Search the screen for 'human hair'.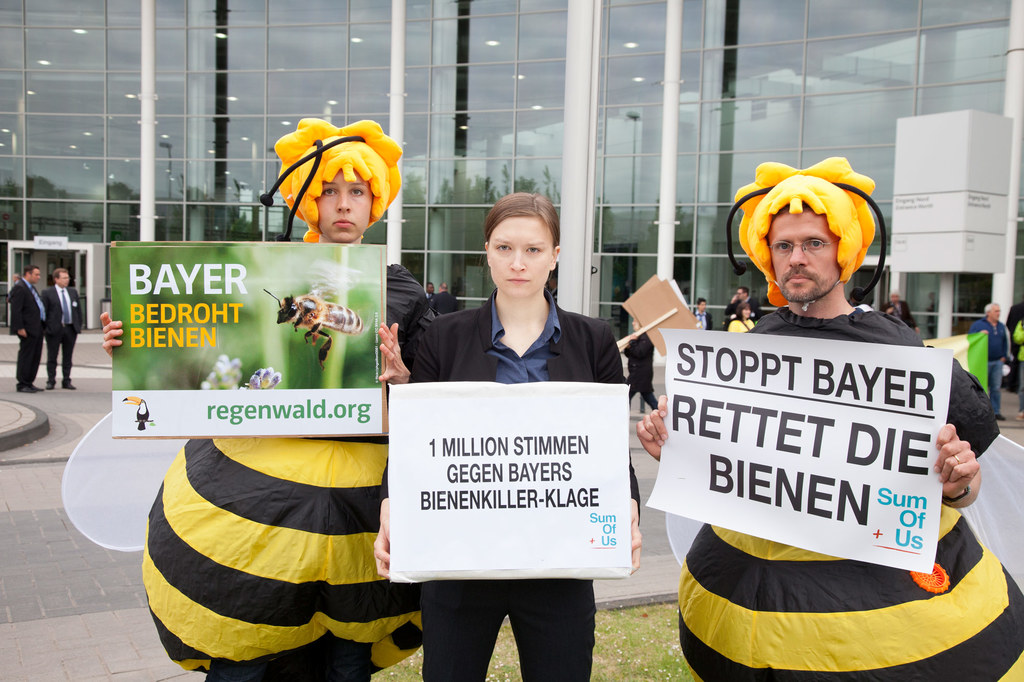
Found at box=[21, 266, 36, 278].
